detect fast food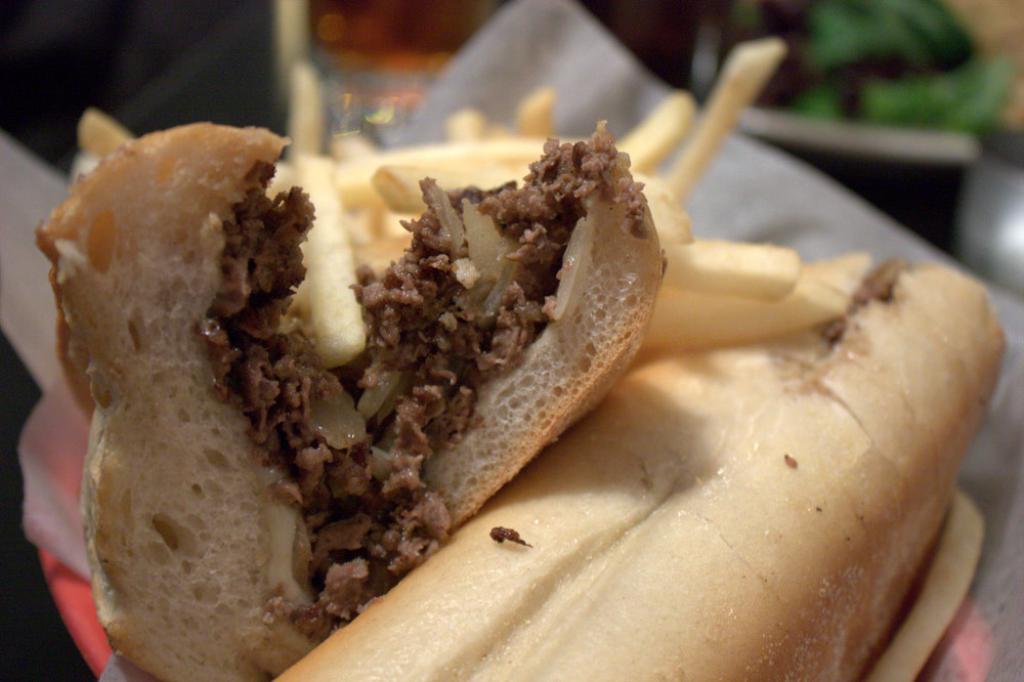
bbox(621, 89, 709, 171)
